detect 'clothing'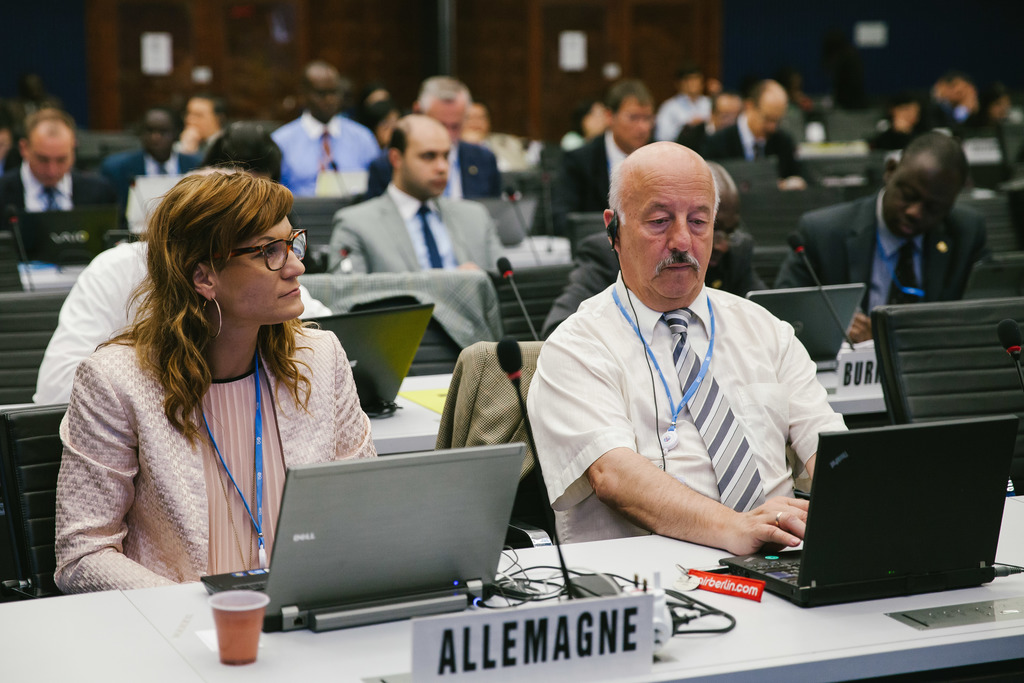
[772,190,989,331]
